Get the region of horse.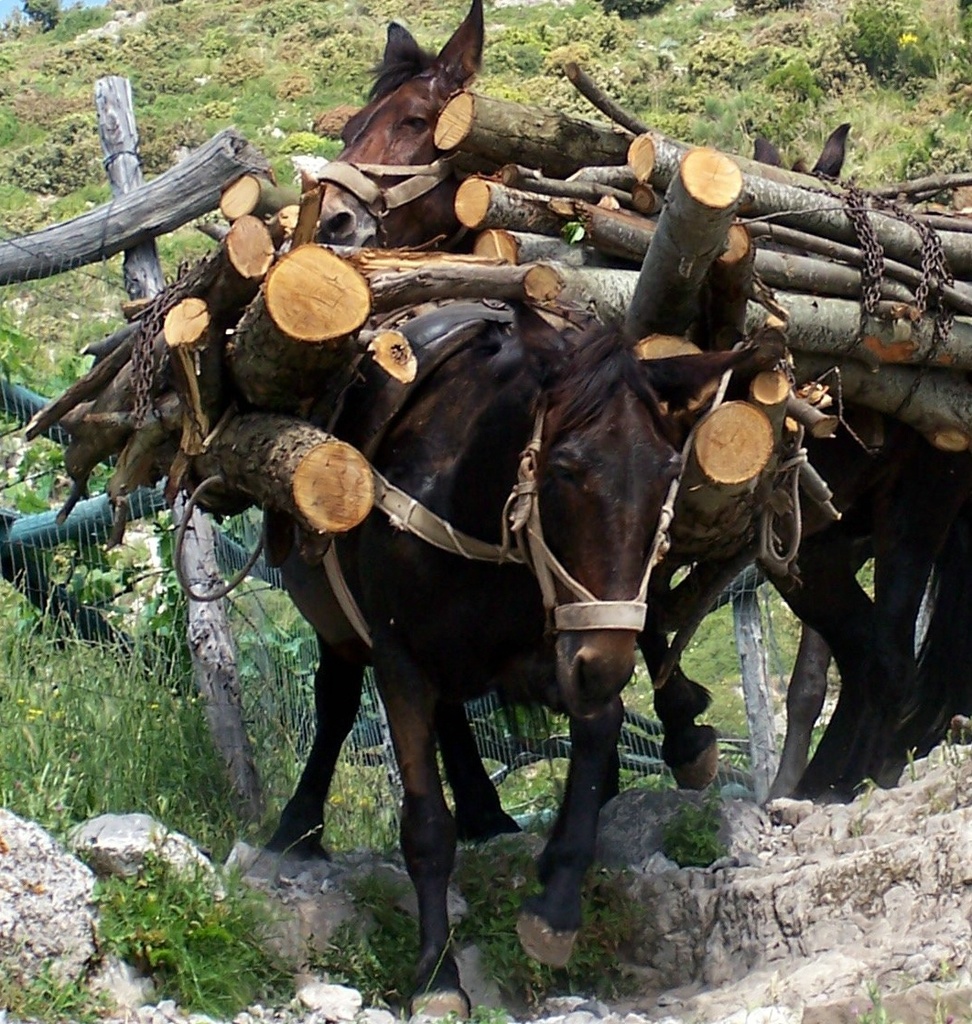
x1=637, y1=397, x2=971, y2=798.
